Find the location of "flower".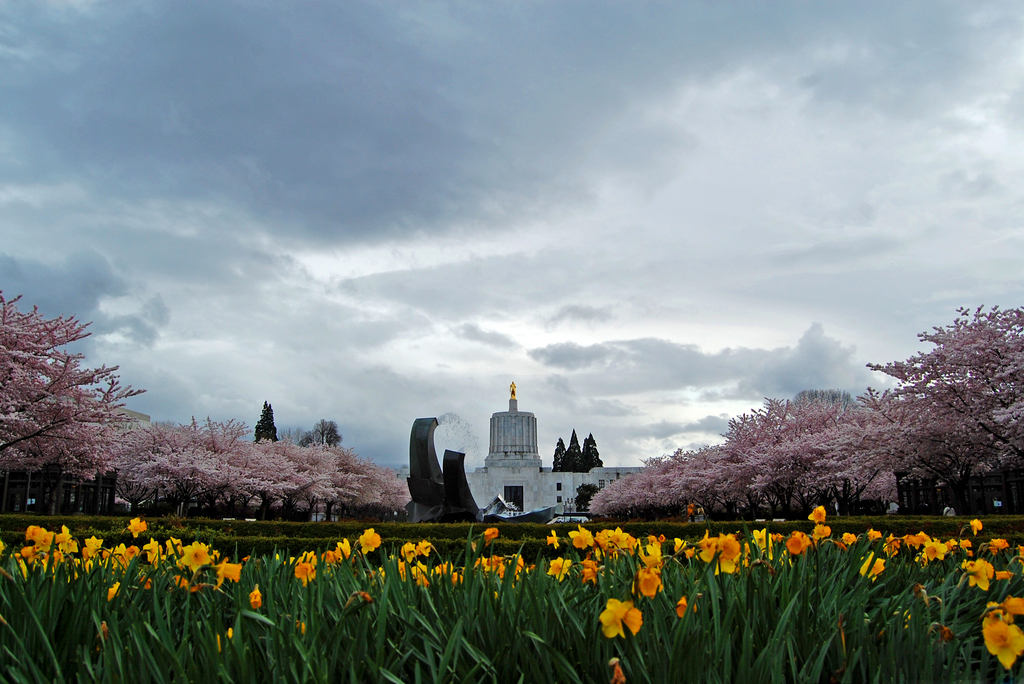
Location: Rect(858, 553, 883, 579).
